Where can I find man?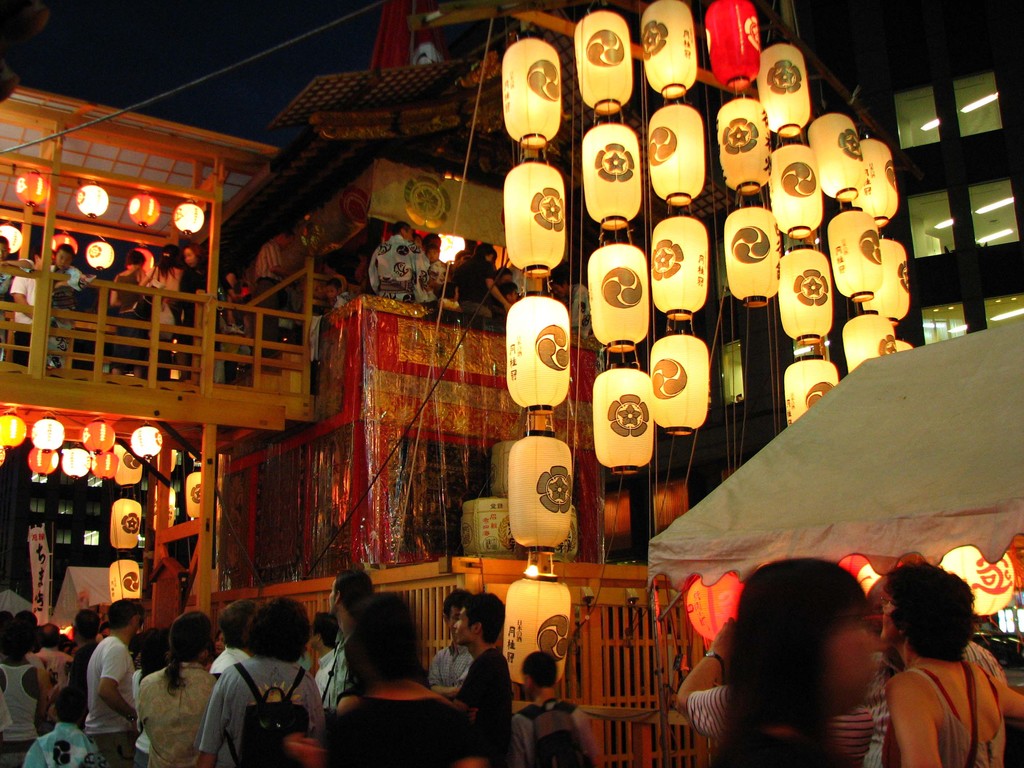
You can find it at [left=43, top=248, right=73, bottom=369].
